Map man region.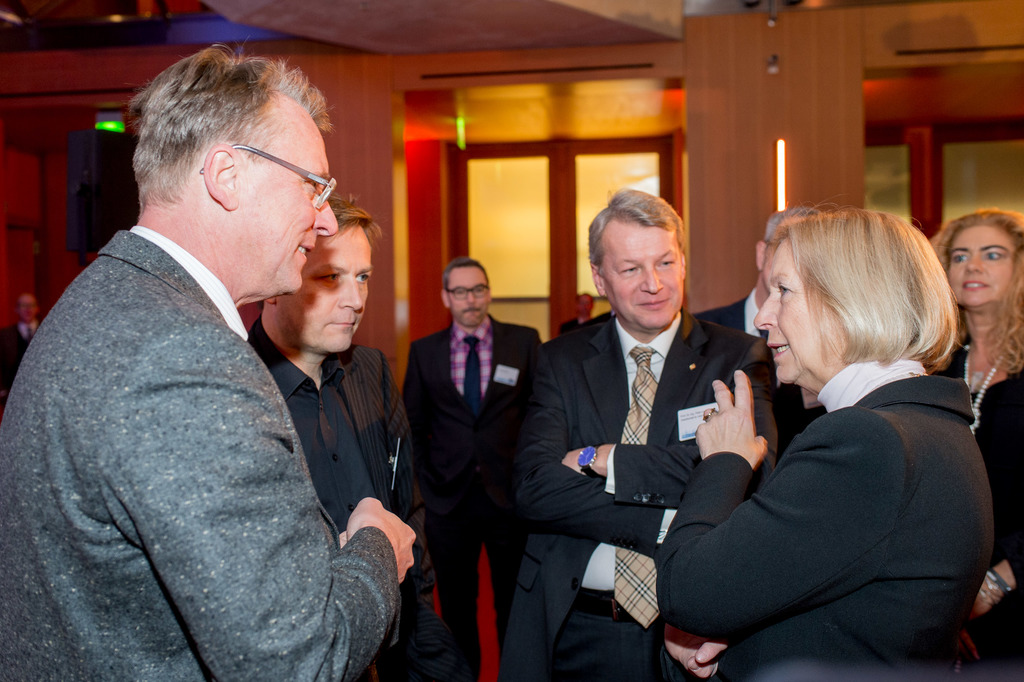
Mapped to [left=401, top=254, right=541, bottom=681].
